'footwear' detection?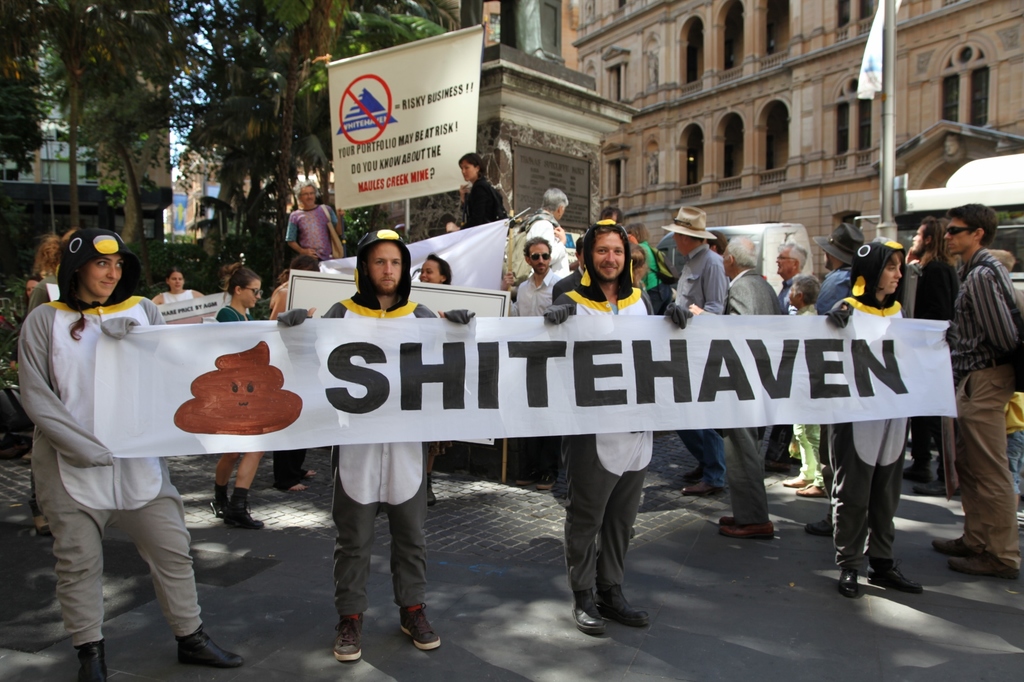
bbox(79, 641, 108, 681)
